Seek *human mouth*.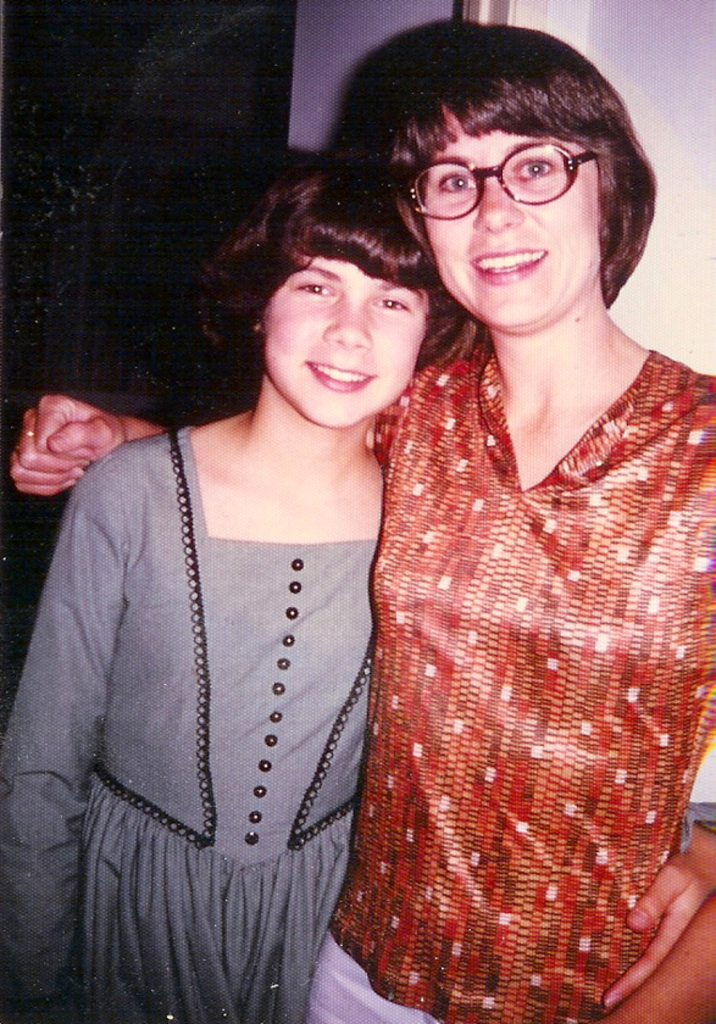
bbox=[306, 356, 373, 393].
